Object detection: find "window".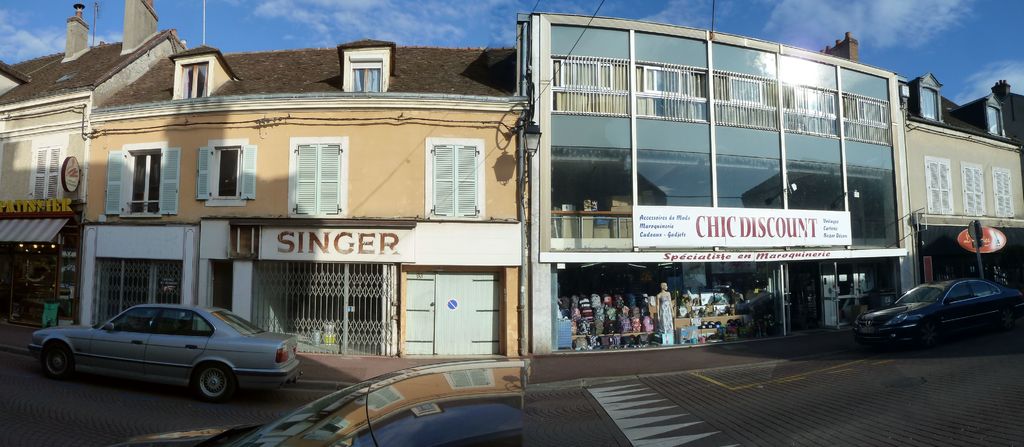
rect(101, 147, 182, 216).
